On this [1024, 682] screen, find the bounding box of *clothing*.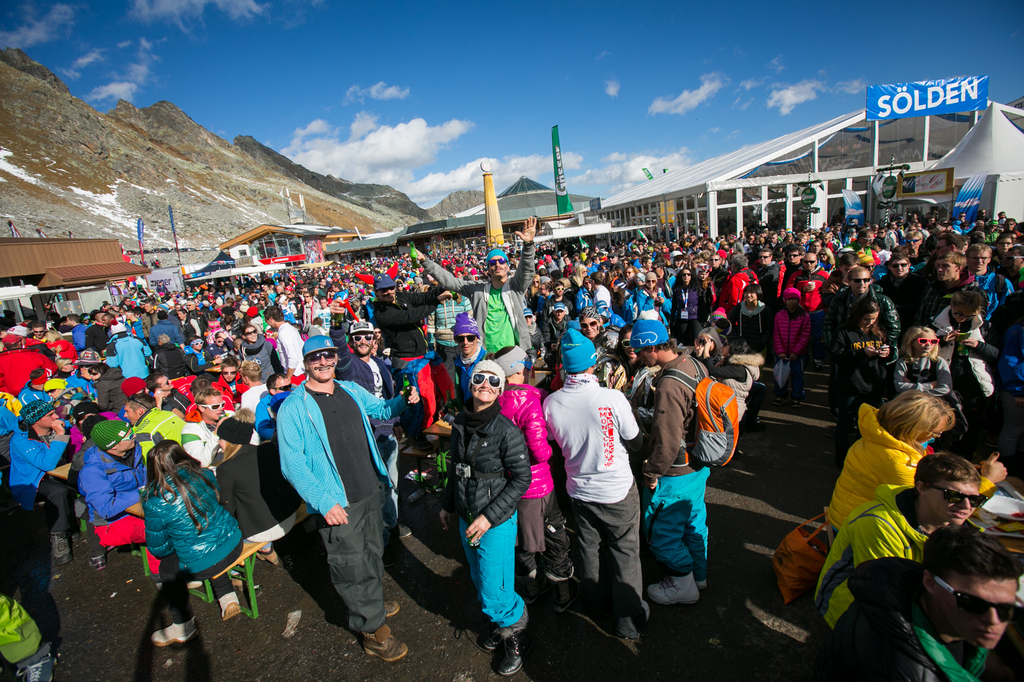
Bounding box: locate(0, 598, 51, 669).
